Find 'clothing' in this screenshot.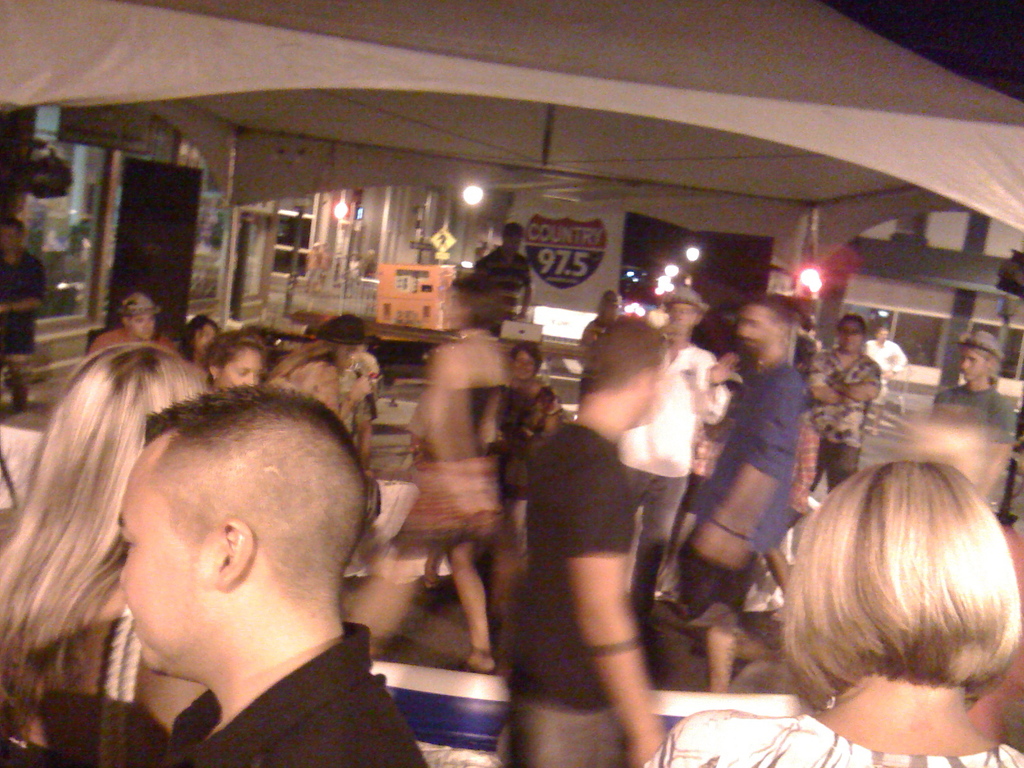
The bounding box for 'clothing' is 399, 333, 503, 548.
